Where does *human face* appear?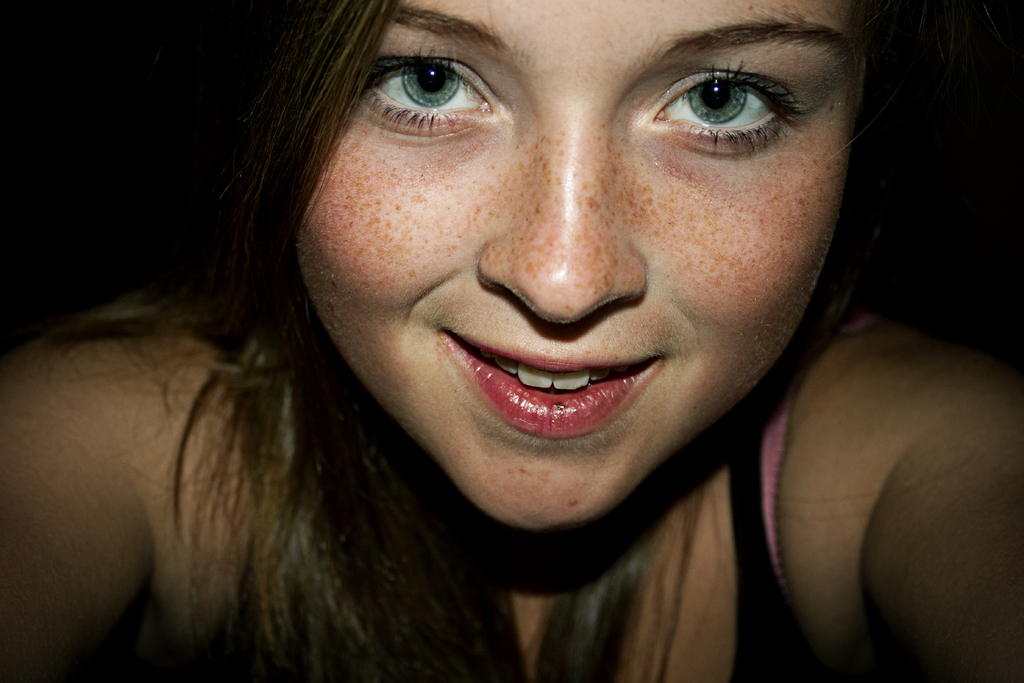
Appears at crop(296, 0, 859, 529).
